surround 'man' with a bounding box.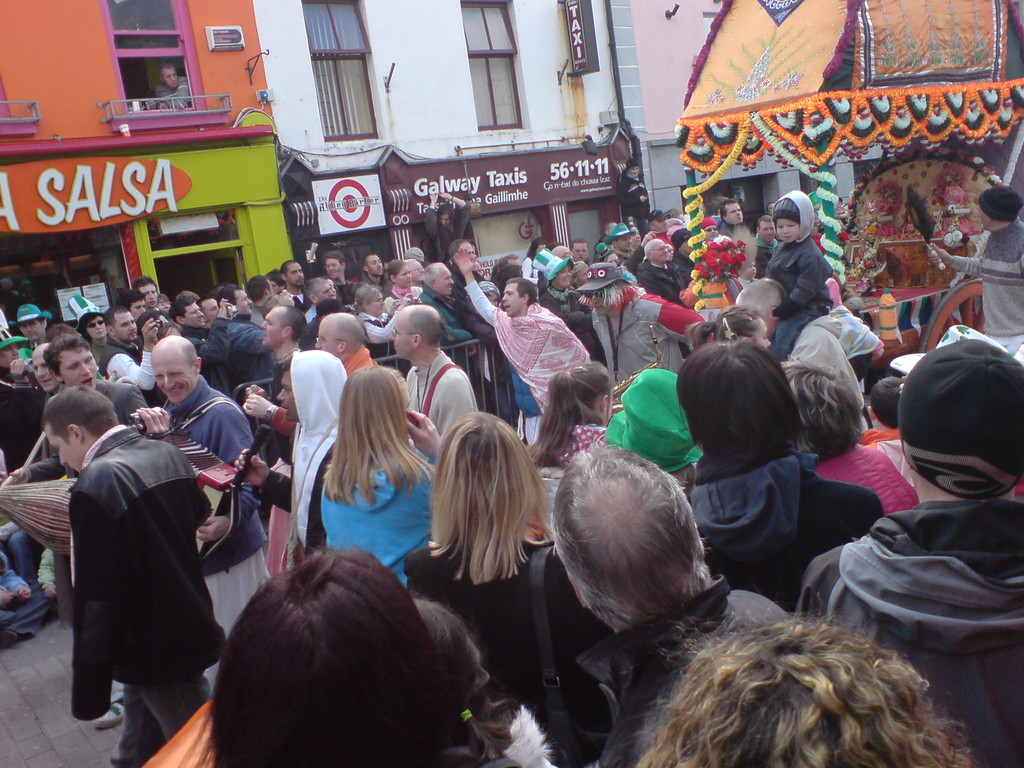
(left=231, top=349, right=356, bottom=556).
